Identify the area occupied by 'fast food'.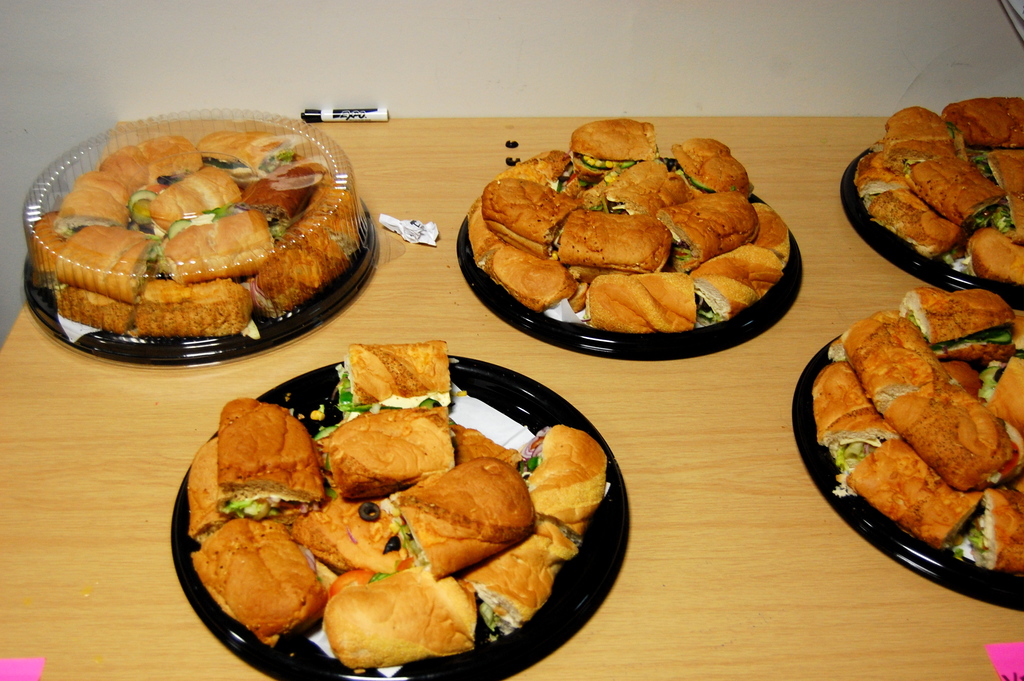
Area: [216, 400, 328, 511].
